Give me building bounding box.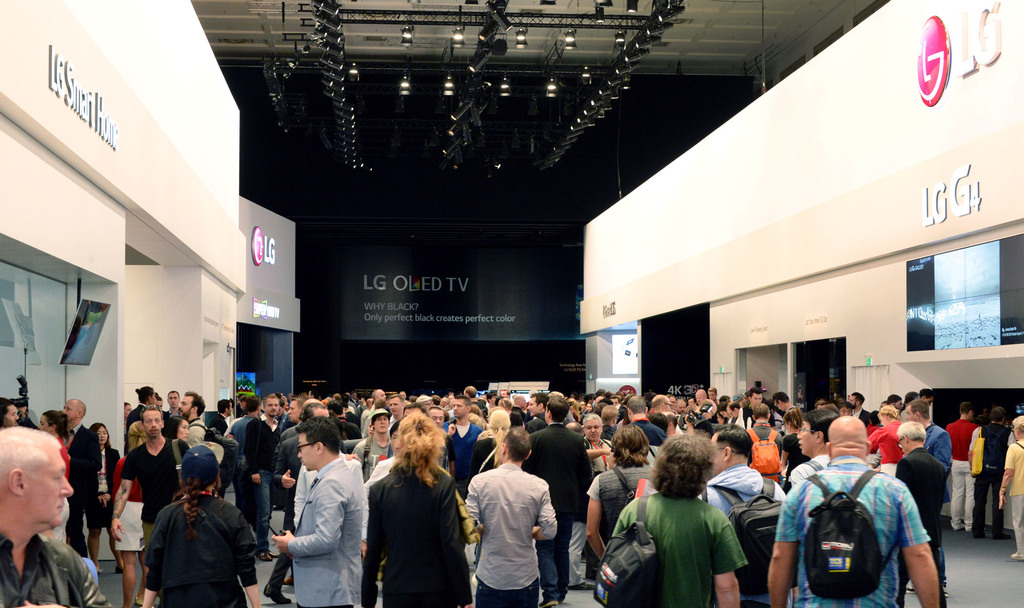
[left=585, top=0, right=1023, bottom=511].
